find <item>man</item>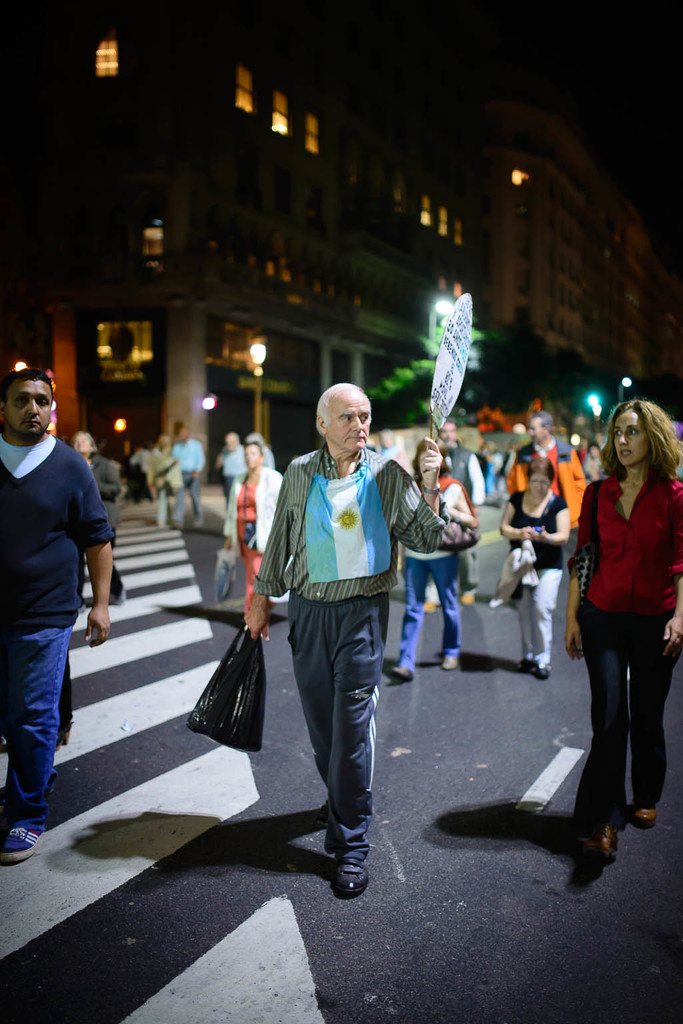
<region>0, 363, 110, 867</region>
